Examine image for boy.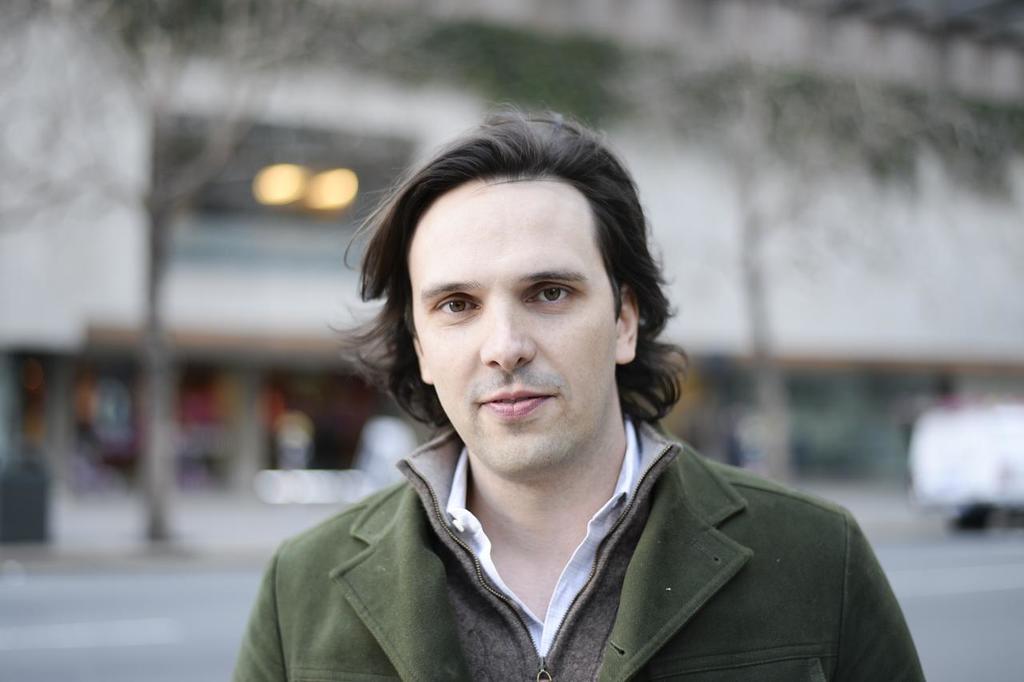
Examination result: [229, 99, 890, 681].
